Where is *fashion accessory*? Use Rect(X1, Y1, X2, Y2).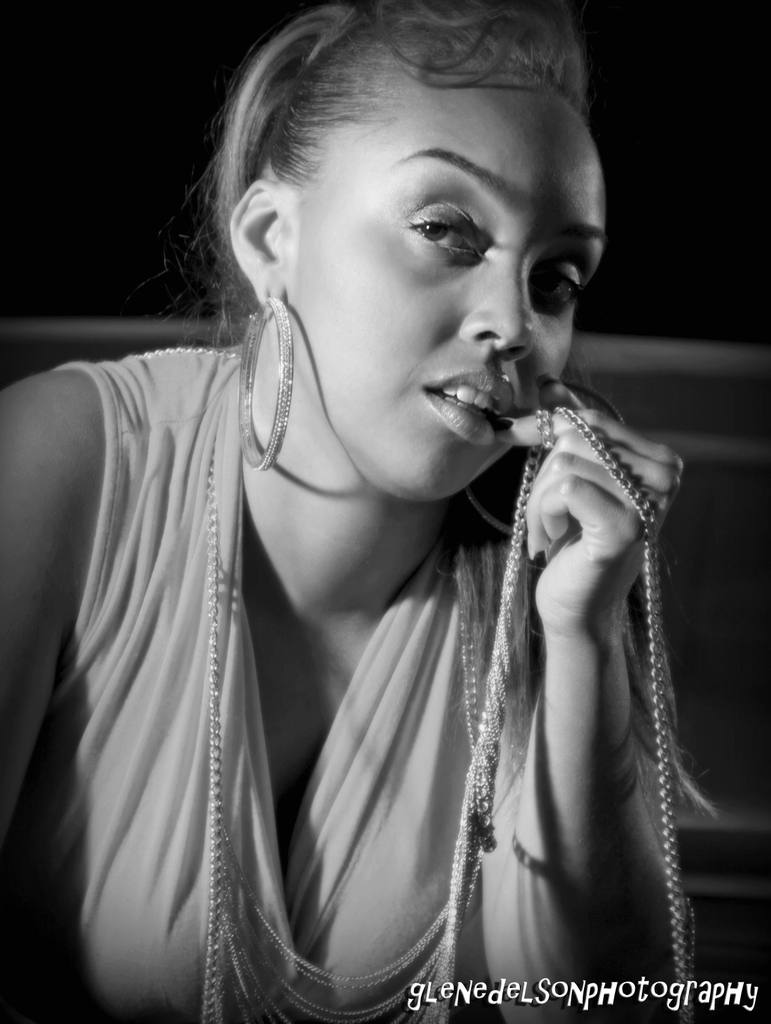
Rect(461, 377, 629, 536).
